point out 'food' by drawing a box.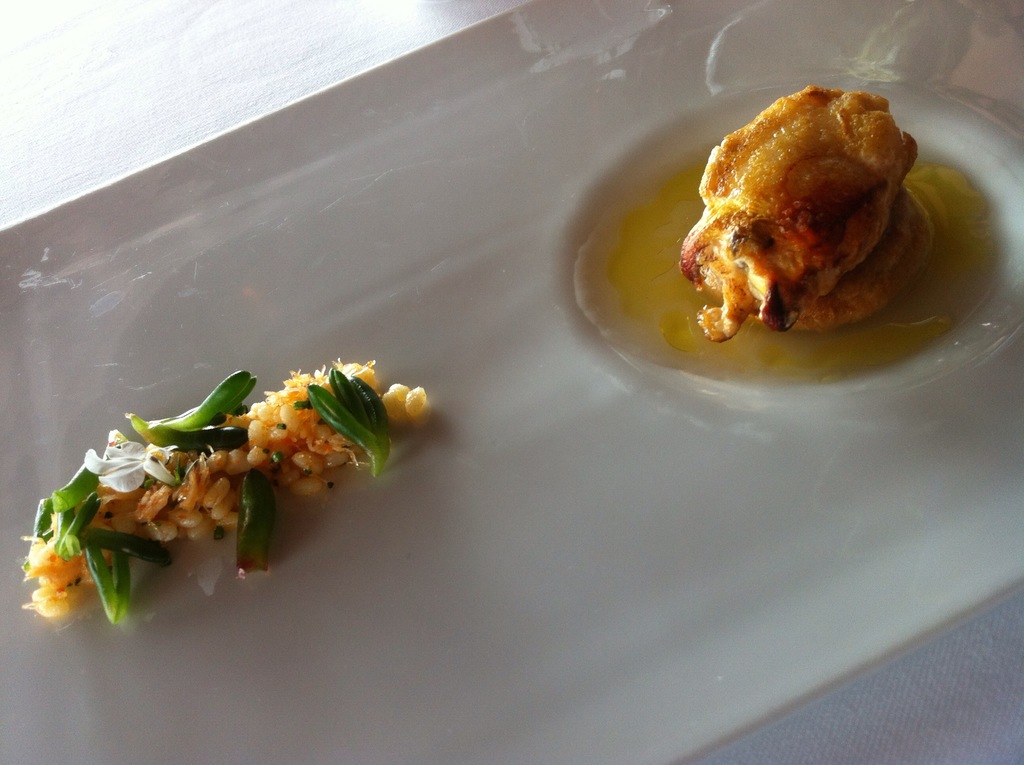
box=[674, 76, 925, 339].
